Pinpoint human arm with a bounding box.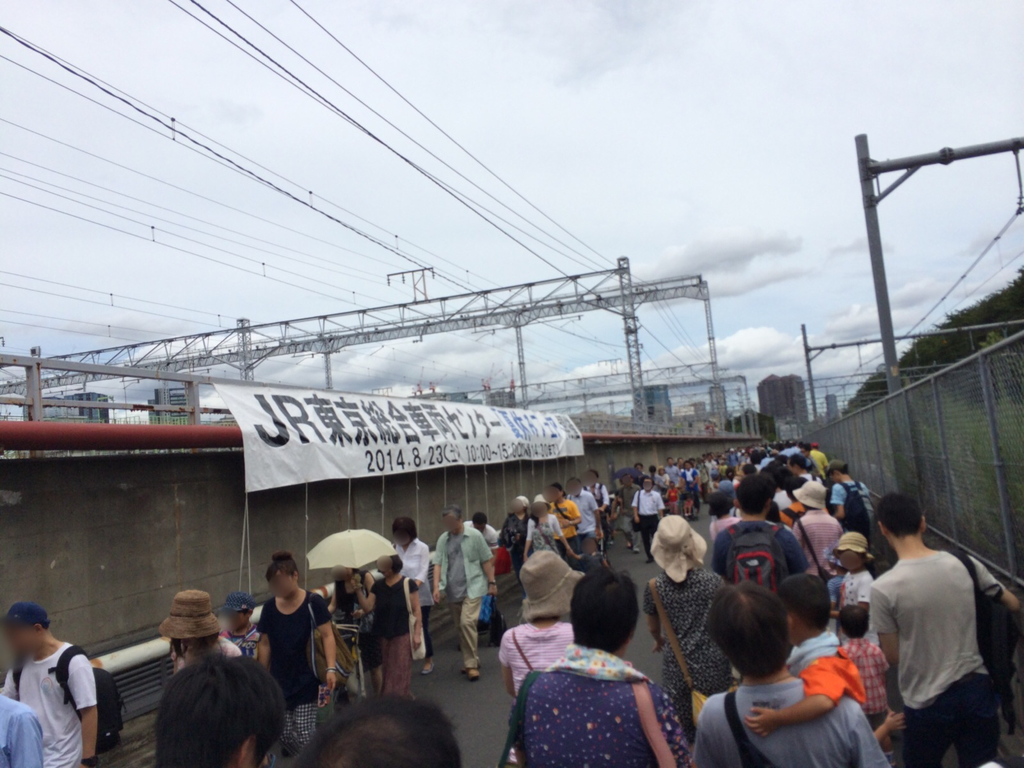
472 531 497 595.
